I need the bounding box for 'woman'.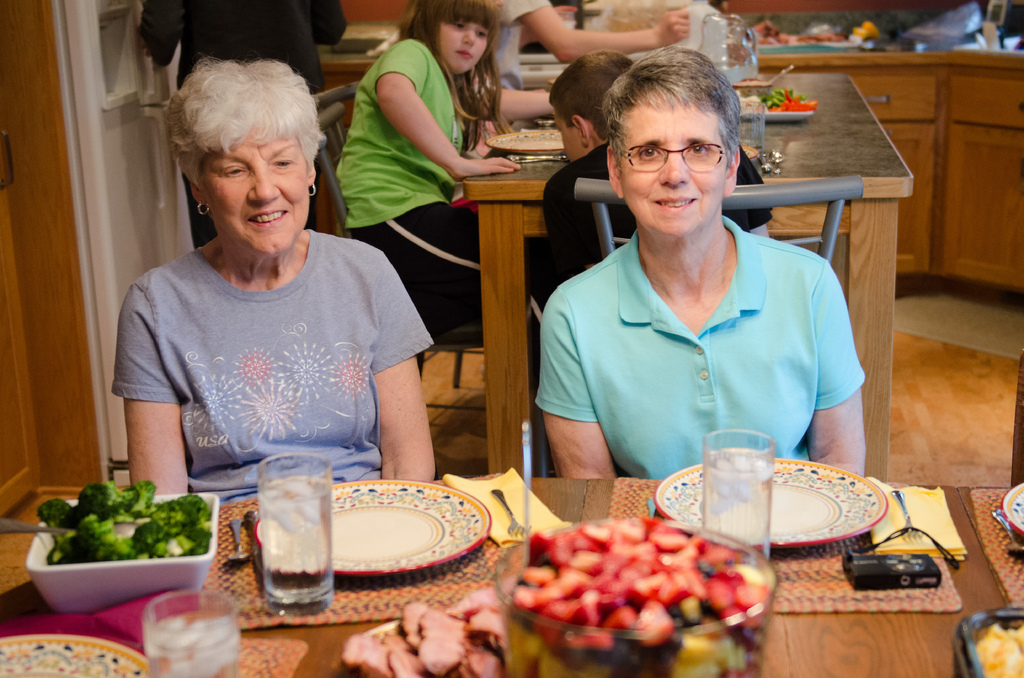
Here it is: bbox=(530, 65, 860, 503).
